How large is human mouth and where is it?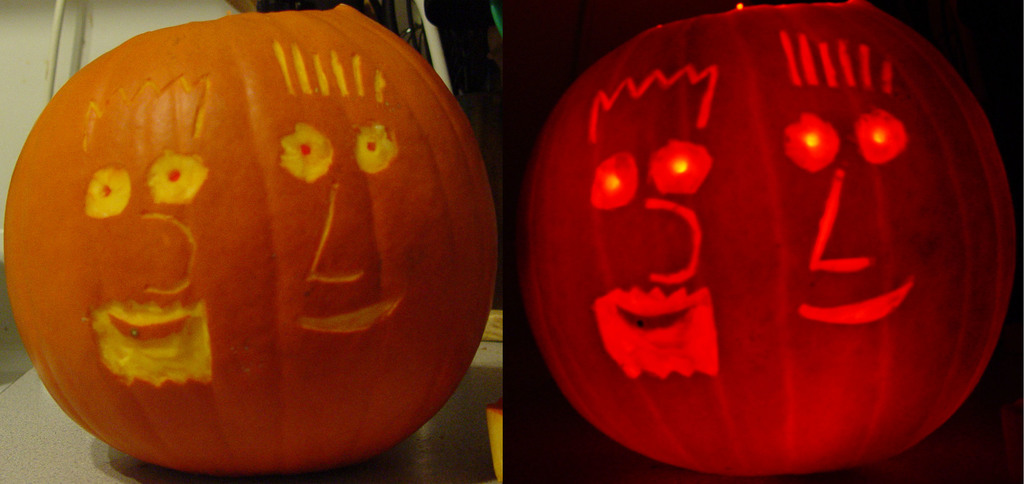
Bounding box: {"x1": 801, "y1": 279, "x2": 912, "y2": 329}.
